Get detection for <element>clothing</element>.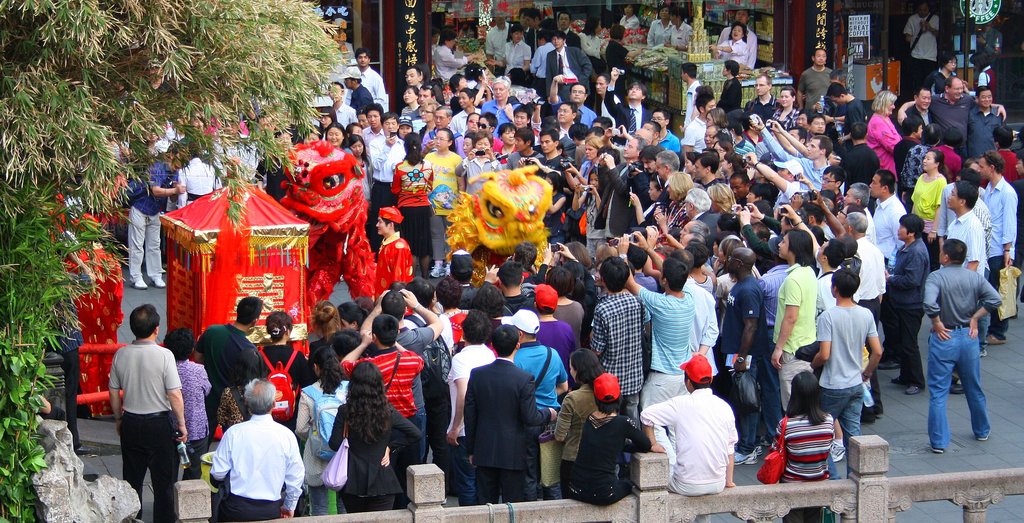
Detection: [872,196,912,355].
